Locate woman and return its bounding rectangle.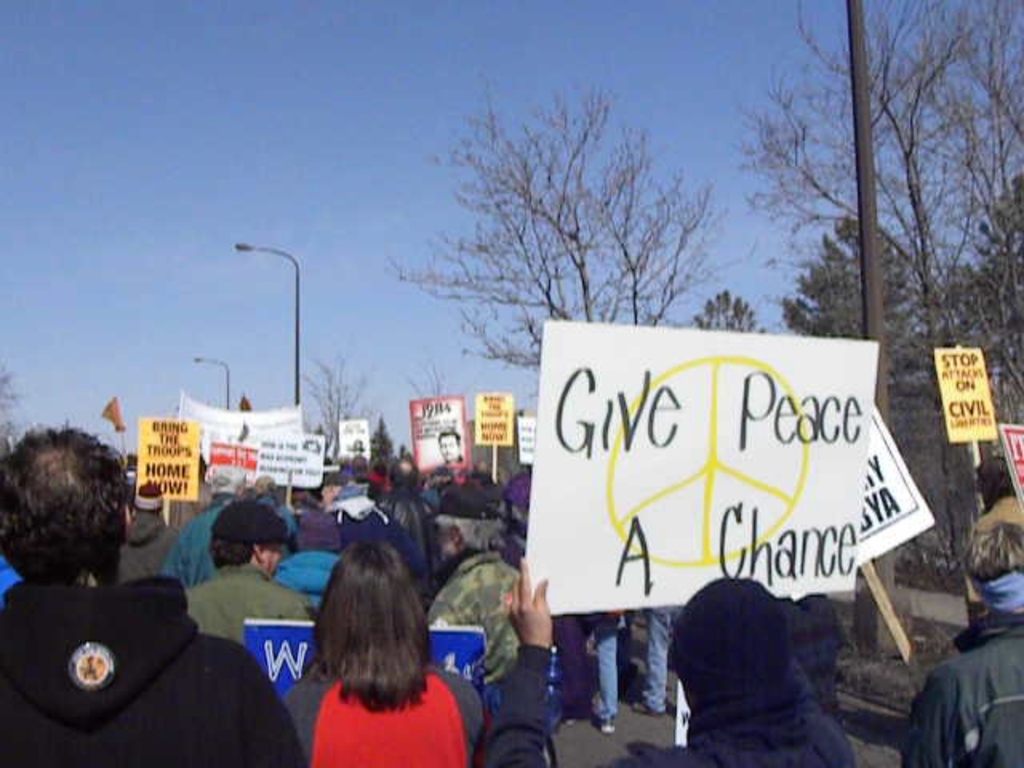
box(285, 530, 486, 766).
